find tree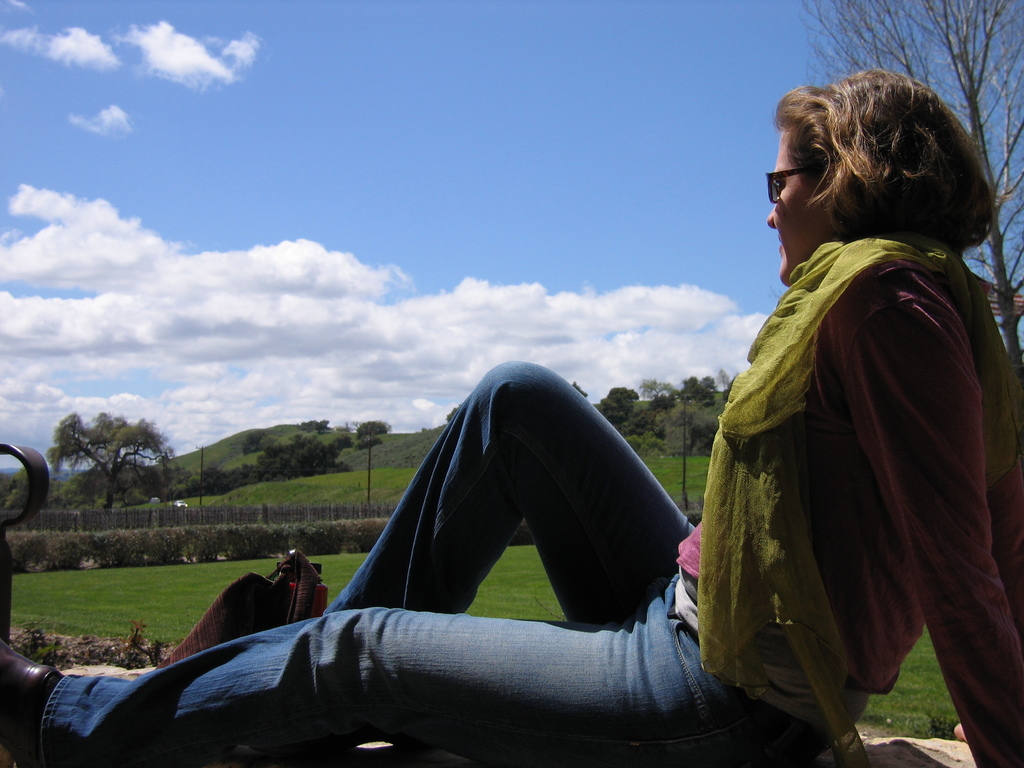
crop(793, 0, 1023, 400)
